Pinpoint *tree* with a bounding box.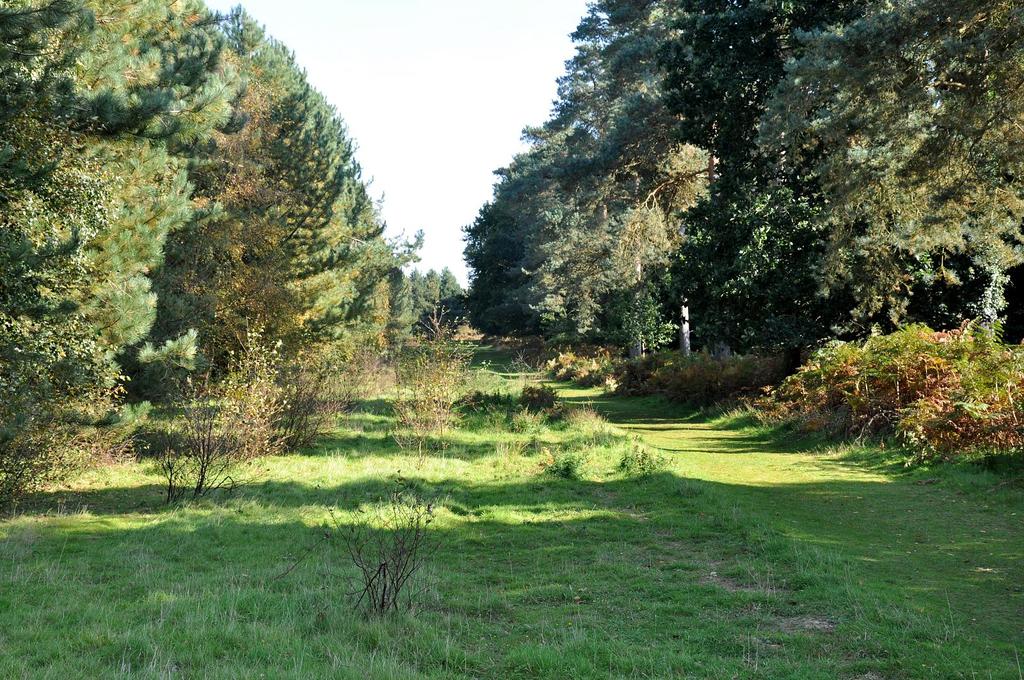
l=732, t=0, r=1023, b=385.
